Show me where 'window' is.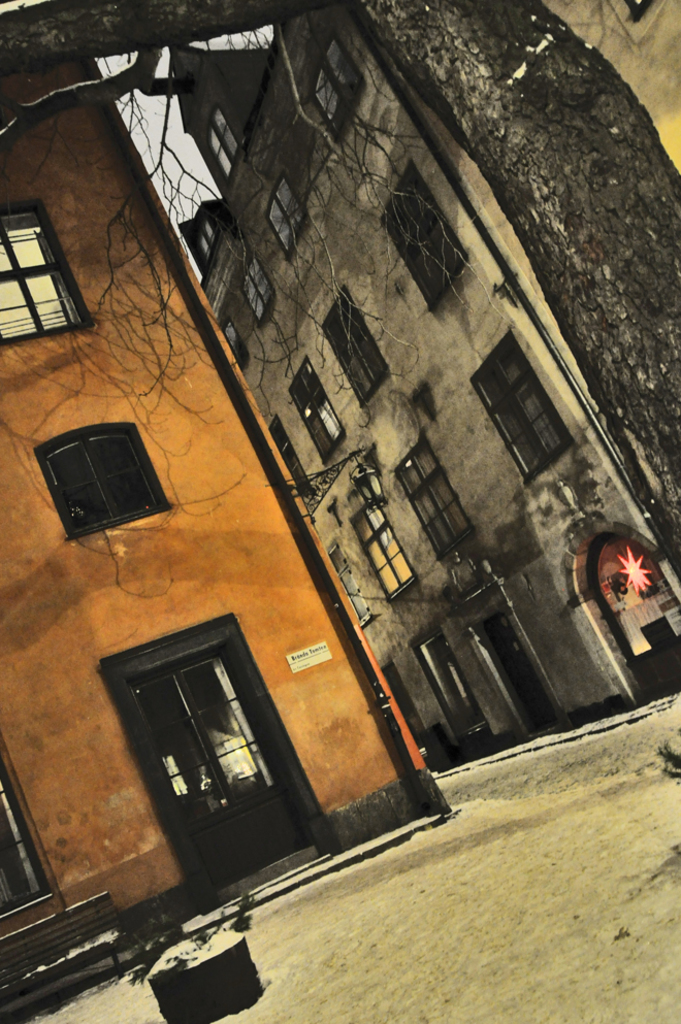
'window' is at 38, 420, 171, 541.
